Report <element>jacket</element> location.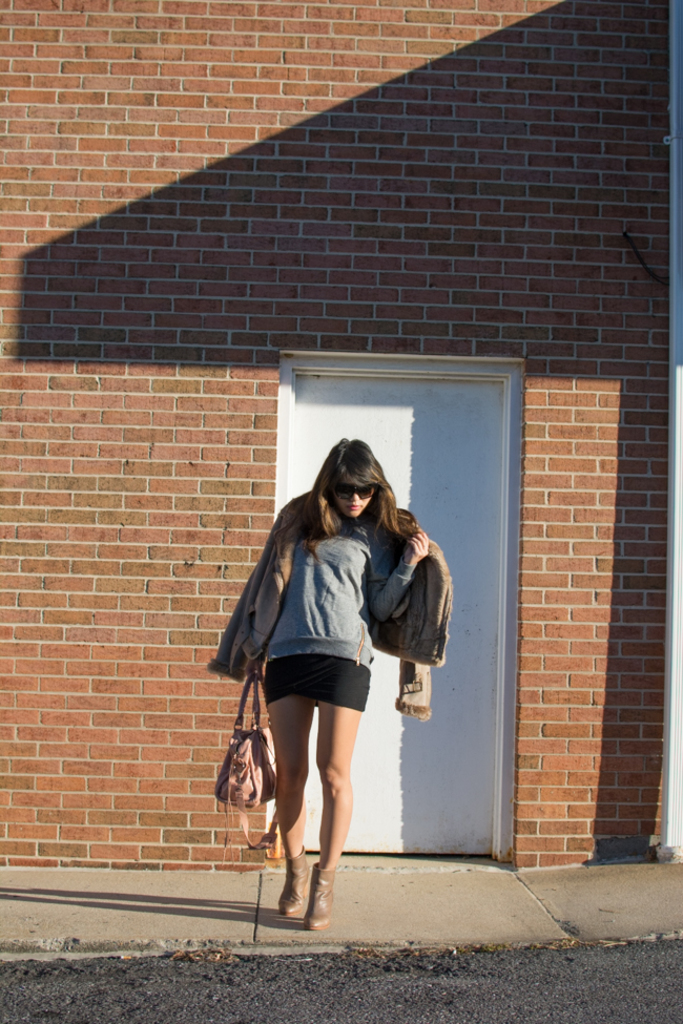
Report: <region>233, 457, 468, 685</region>.
